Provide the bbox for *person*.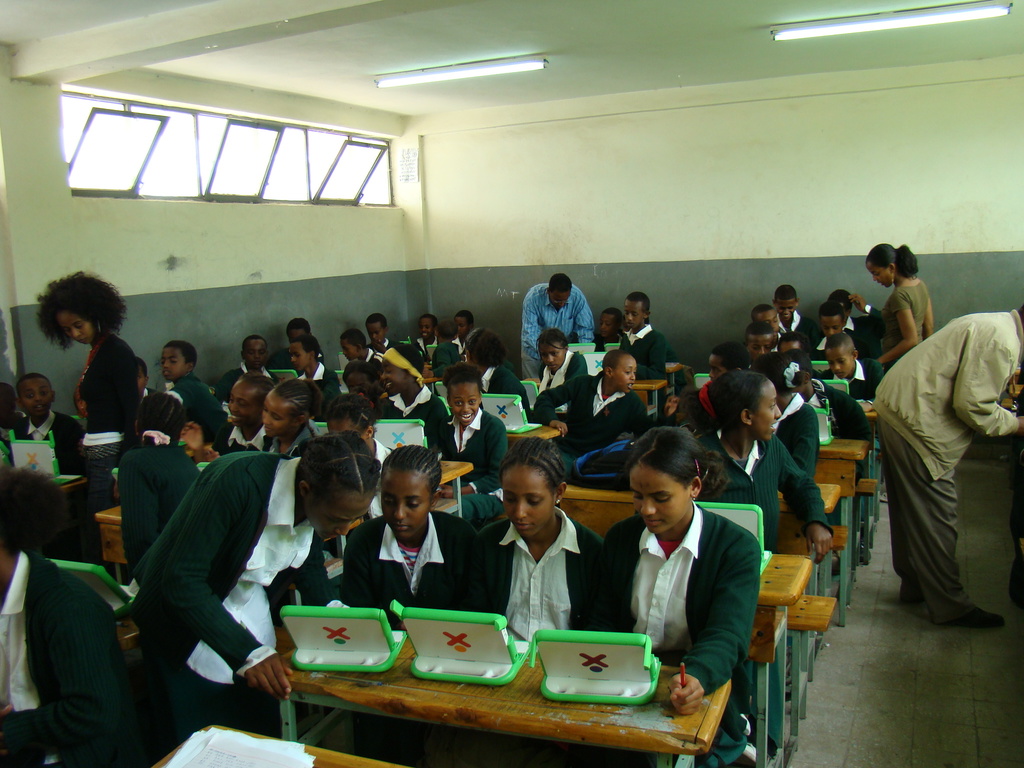
Rect(817, 291, 855, 319).
